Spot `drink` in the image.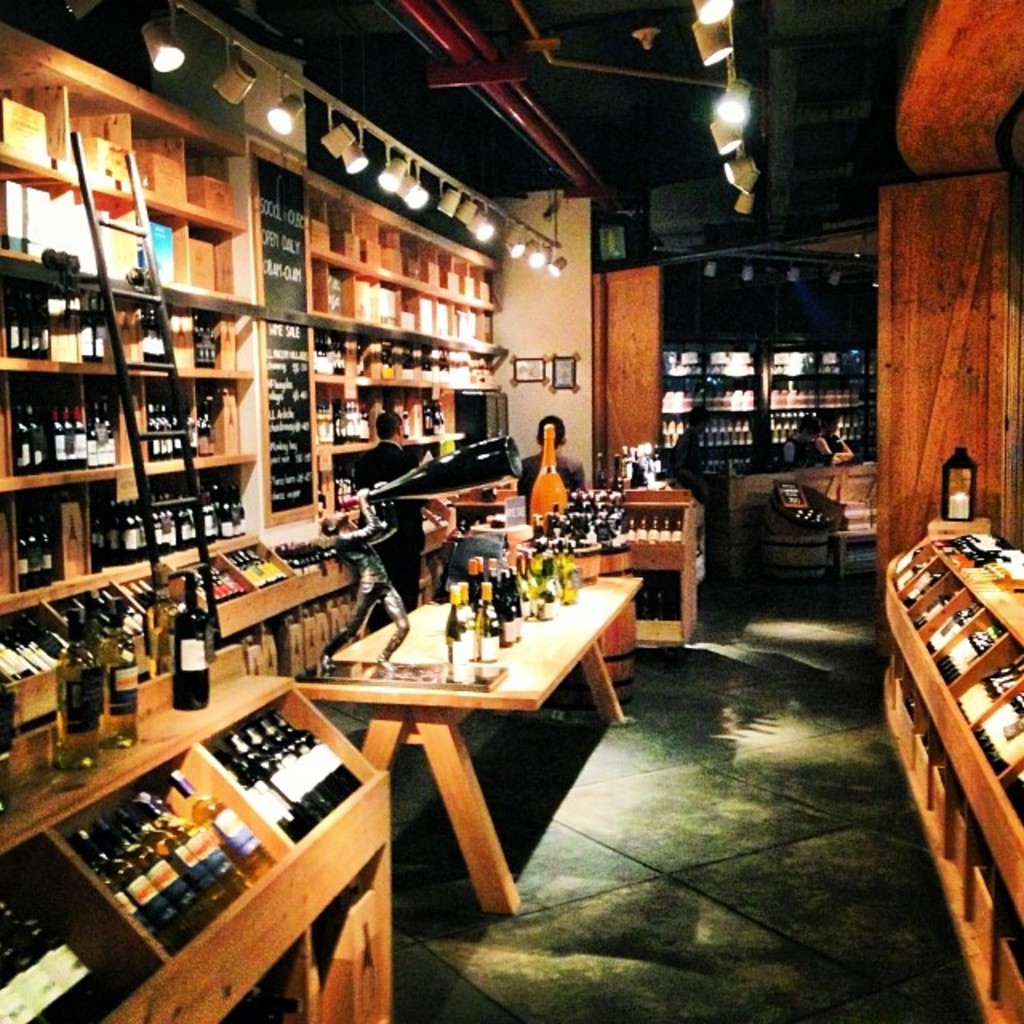
`drink` found at x1=61, y1=597, x2=102, y2=771.
